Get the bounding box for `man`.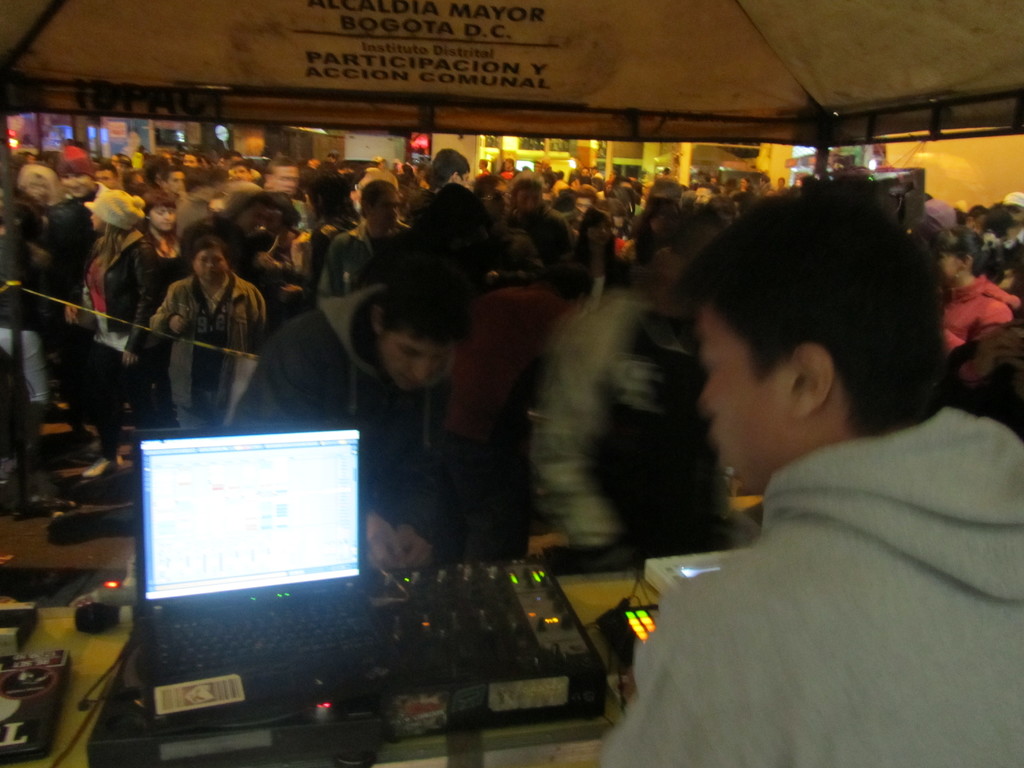
Rect(216, 274, 473, 573).
